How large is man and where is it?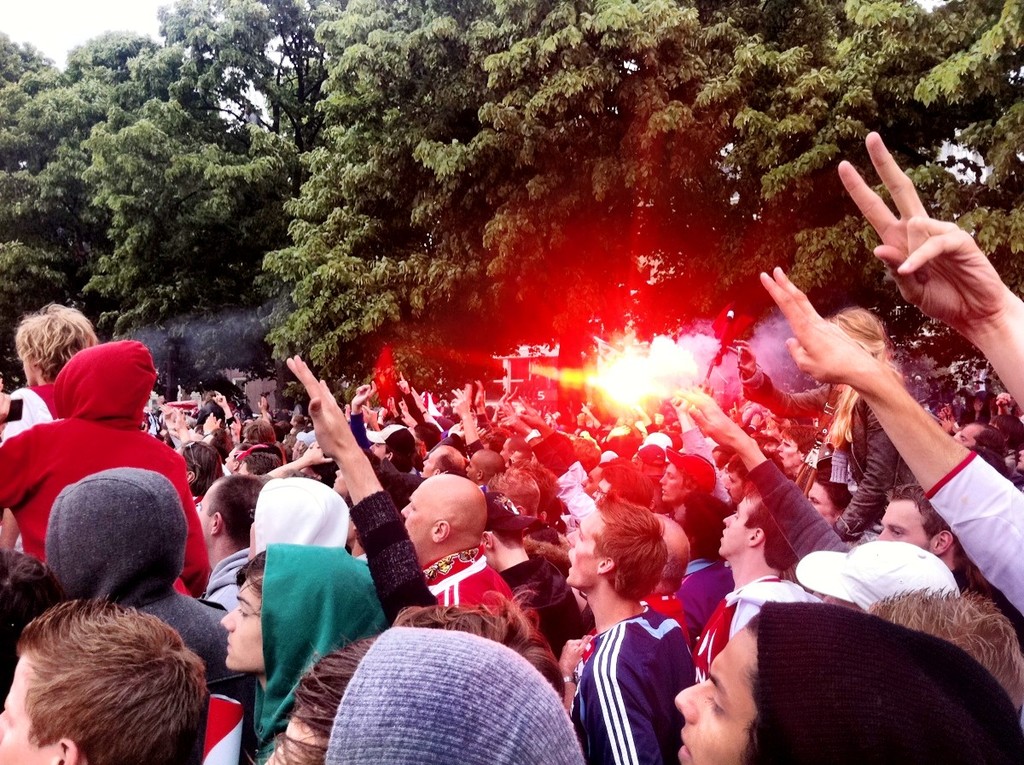
Bounding box: (left=675, top=390, right=965, bottom=588).
